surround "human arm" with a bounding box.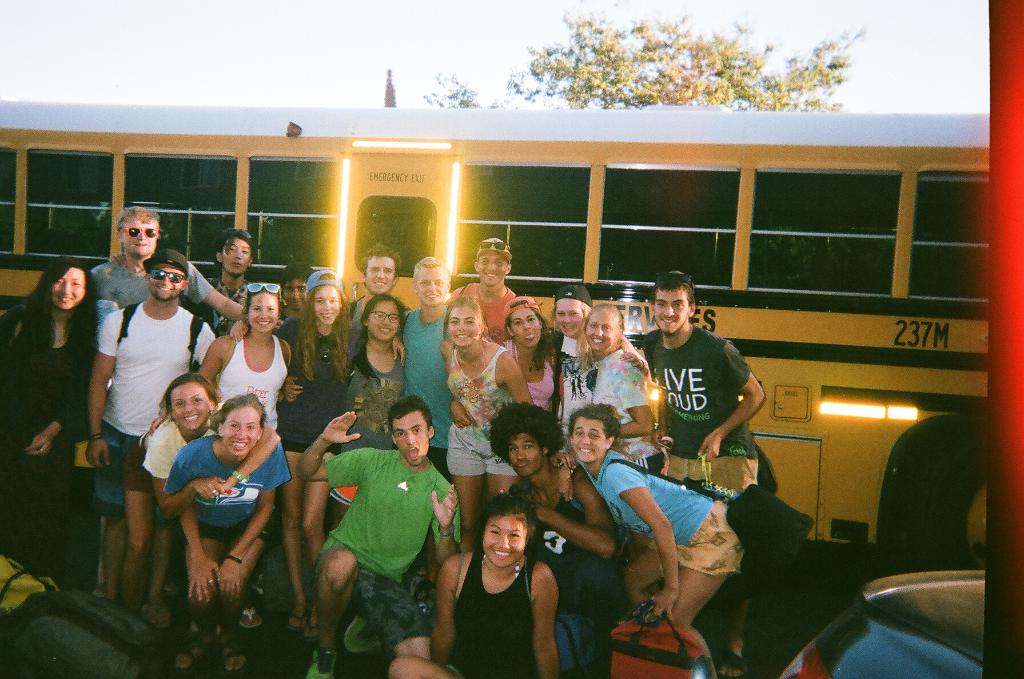
{"left": 85, "top": 258, "right": 108, "bottom": 301}.
